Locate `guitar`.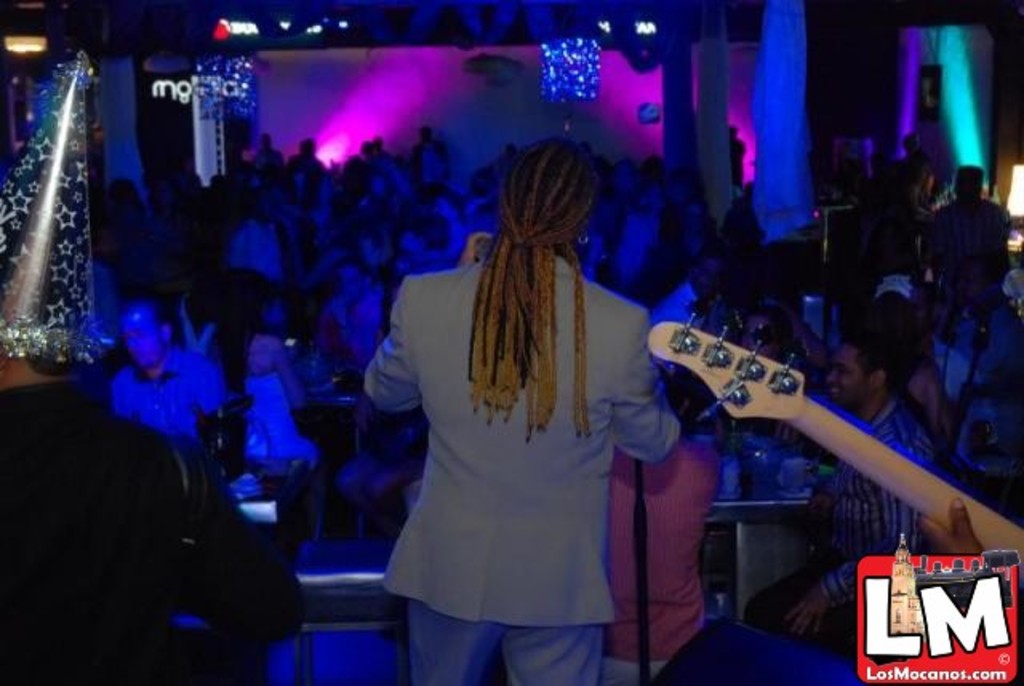
Bounding box: <bbox>645, 310, 1022, 582</bbox>.
